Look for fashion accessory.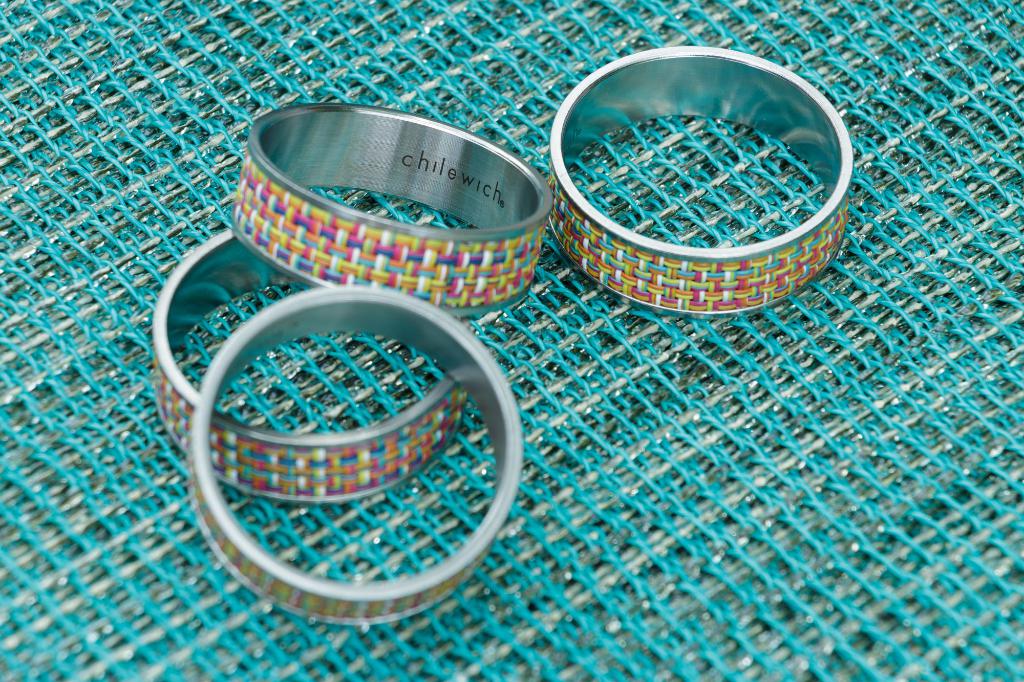
Found: l=229, t=99, r=555, b=317.
